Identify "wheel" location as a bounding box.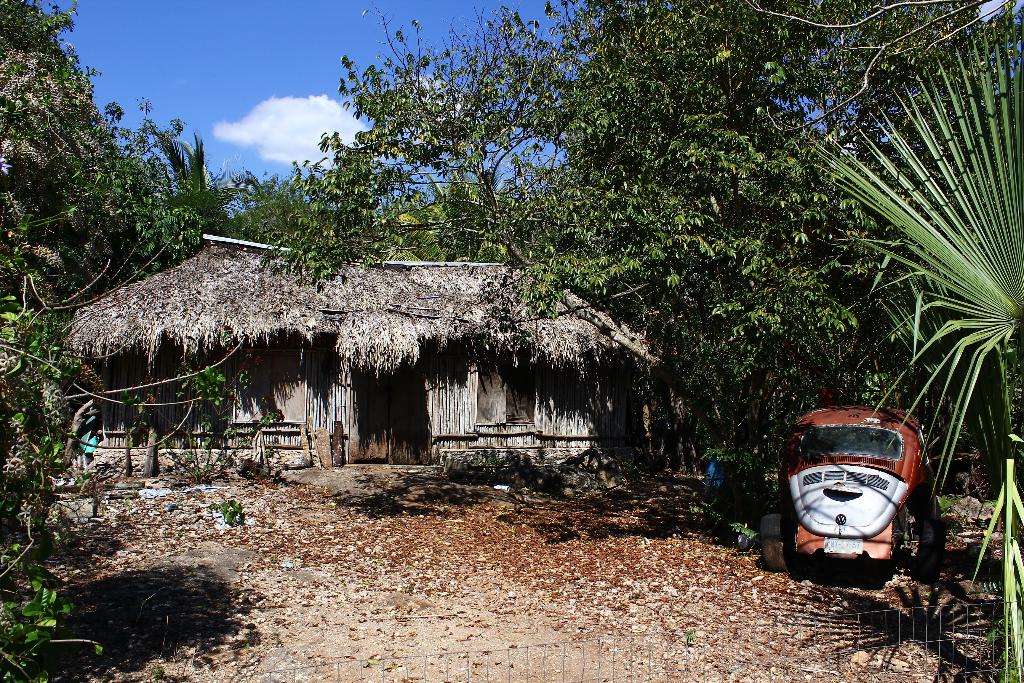
[left=755, top=509, right=787, bottom=580].
